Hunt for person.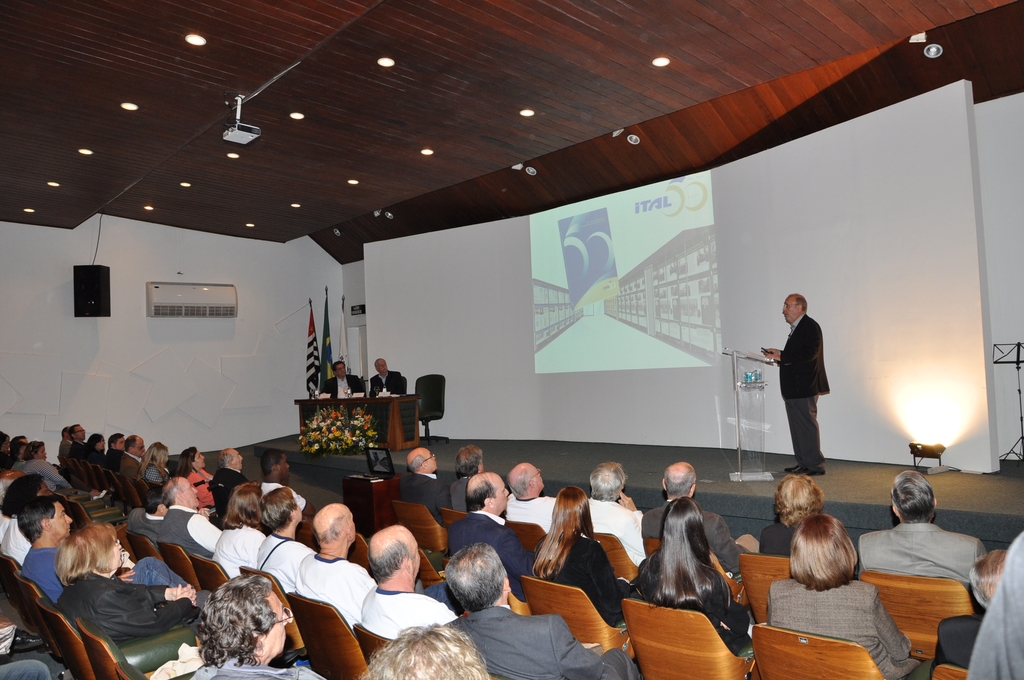
Hunted down at 861, 471, 992, 587.
